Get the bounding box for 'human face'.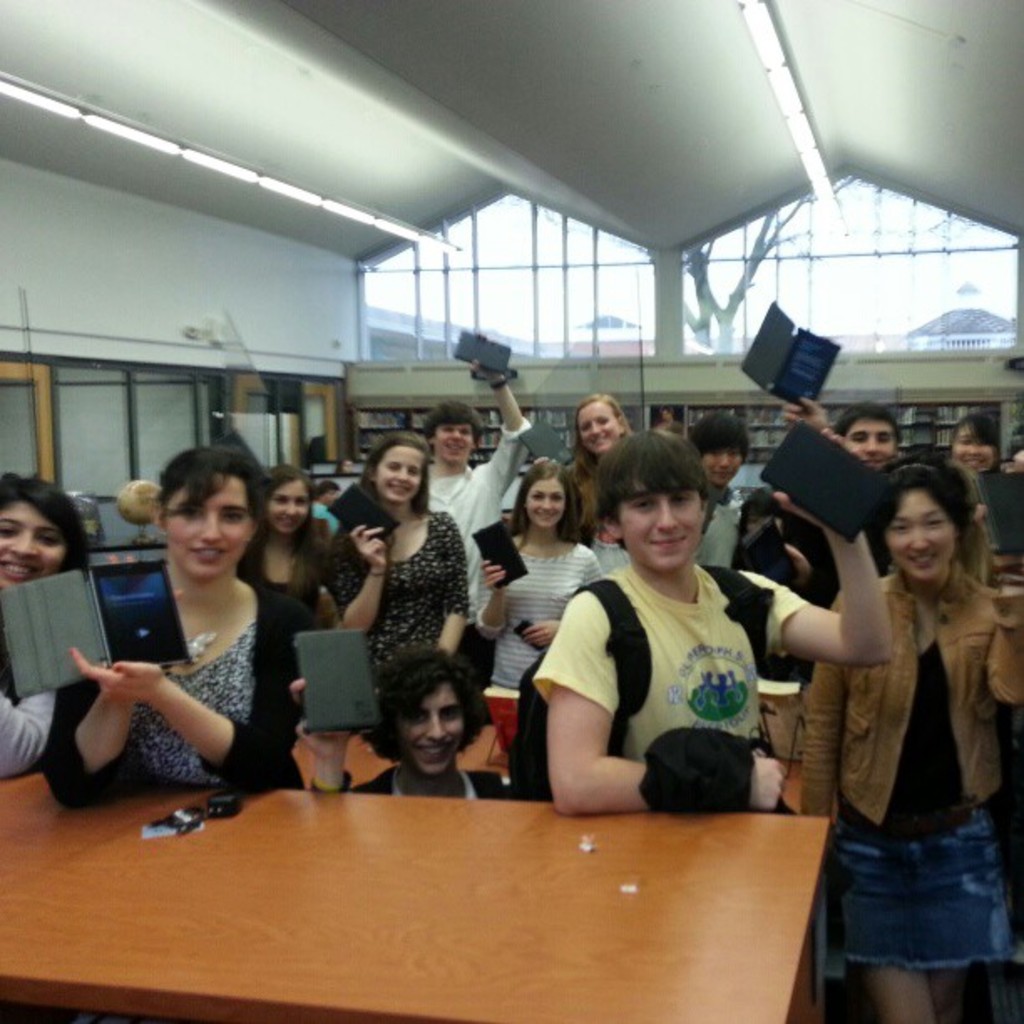
156 463 253 562.
